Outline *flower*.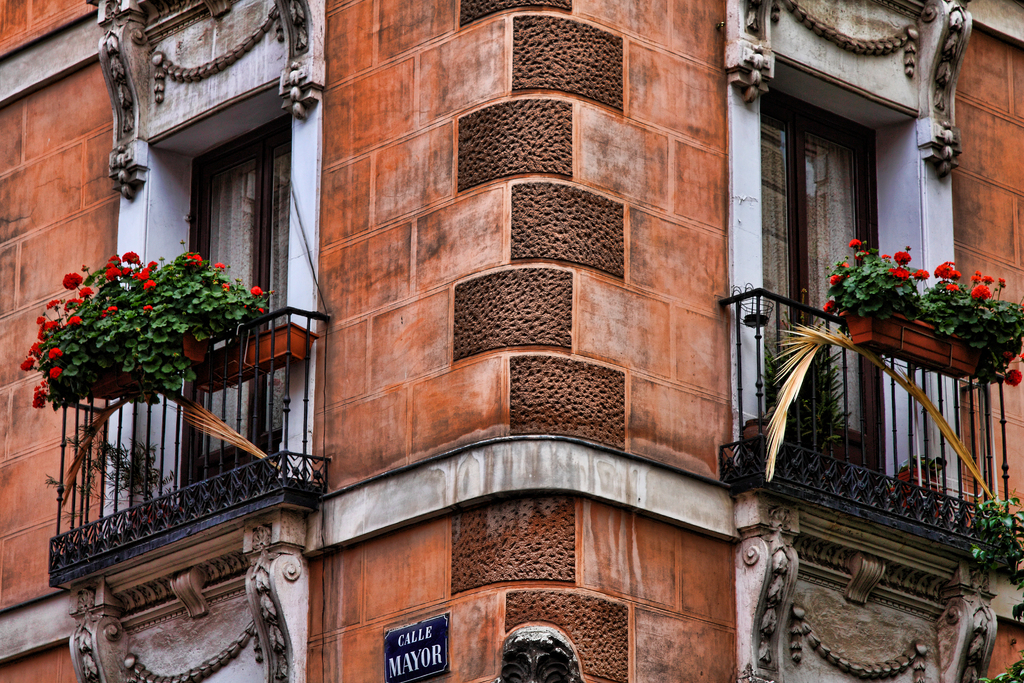
Outline: 1005,369,1023,386.
